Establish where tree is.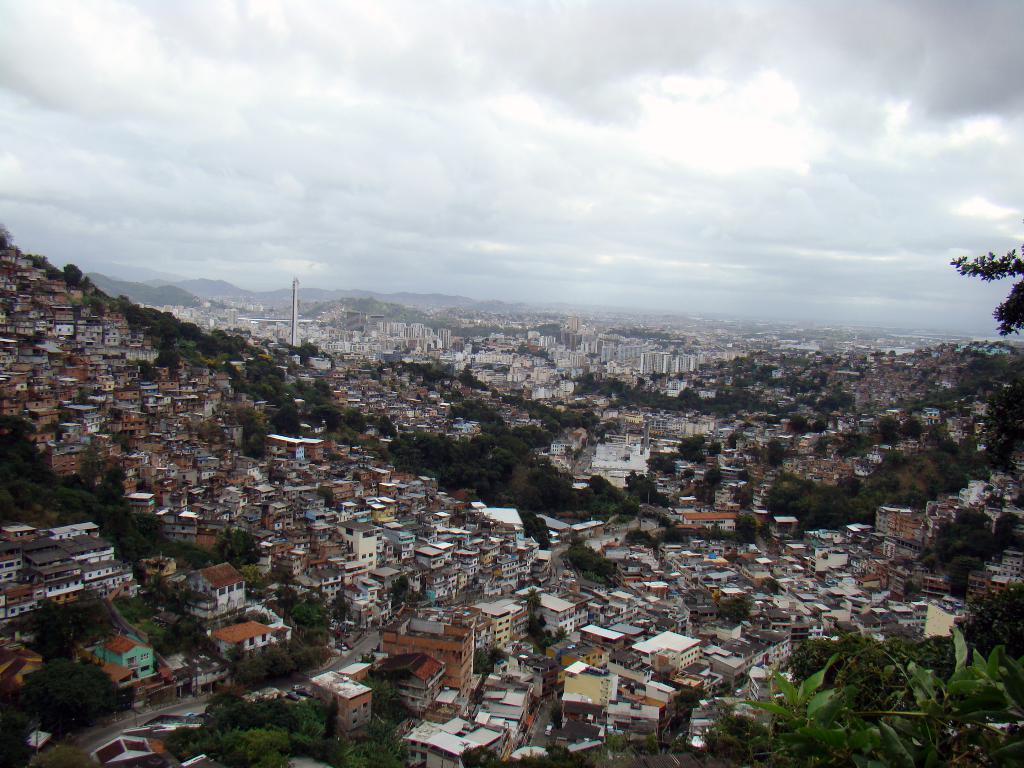
Established at {"x1": 504, "y1": 741, "x2": 582, "y2": 767}.
